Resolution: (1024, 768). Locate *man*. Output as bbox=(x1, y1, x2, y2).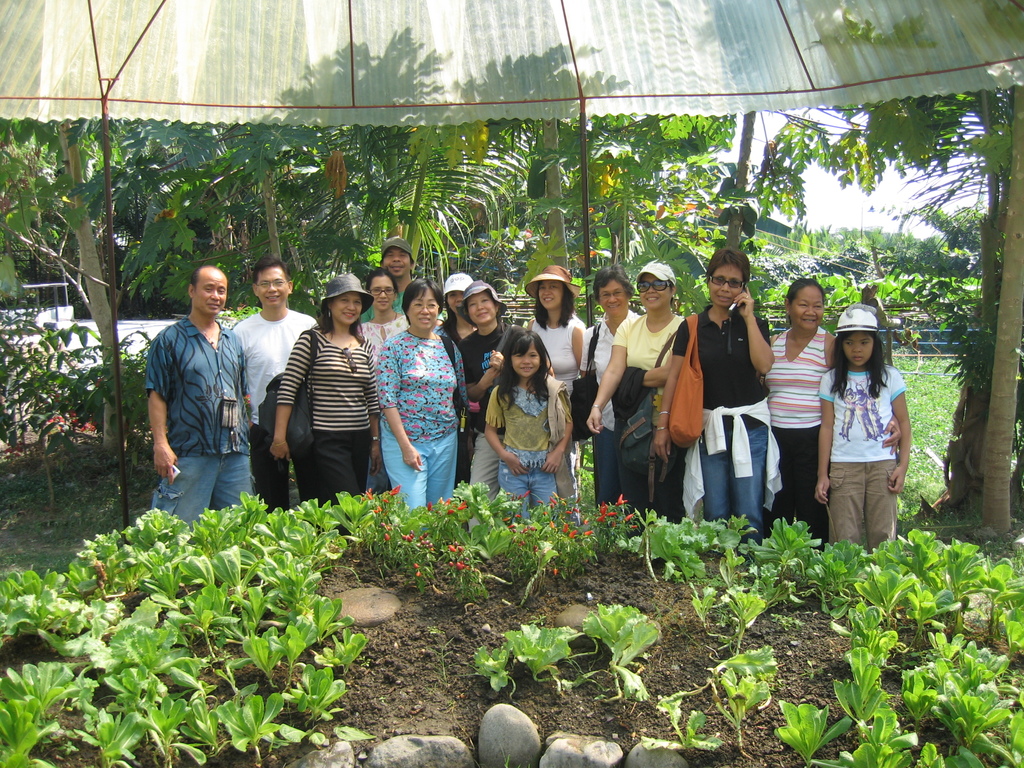
bbox=(230, 254, 320, 524).
